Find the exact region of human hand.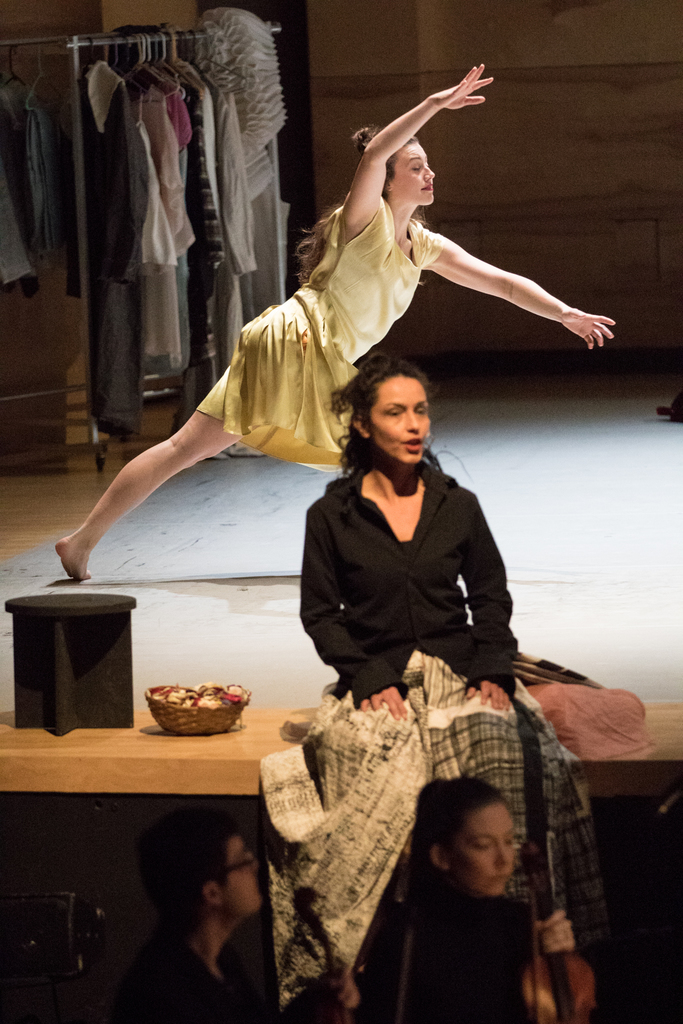
Exact region: 363, 687, 410, 720.
